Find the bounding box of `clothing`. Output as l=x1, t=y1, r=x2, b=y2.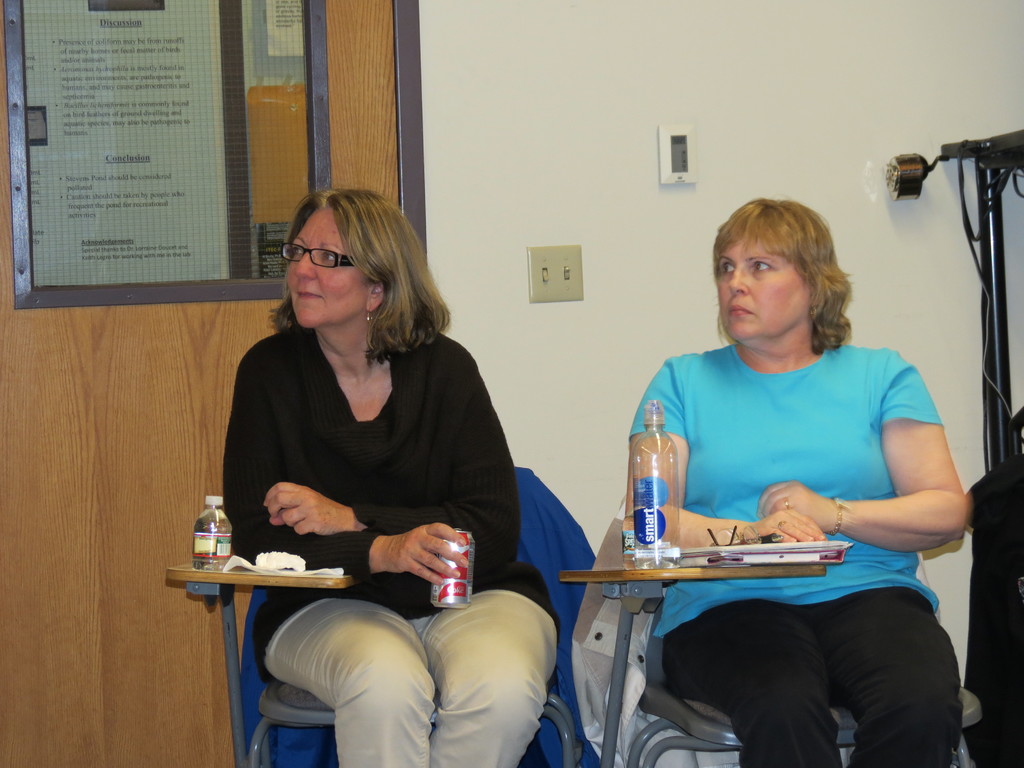
l=639, t=308, r=964, b=689.
